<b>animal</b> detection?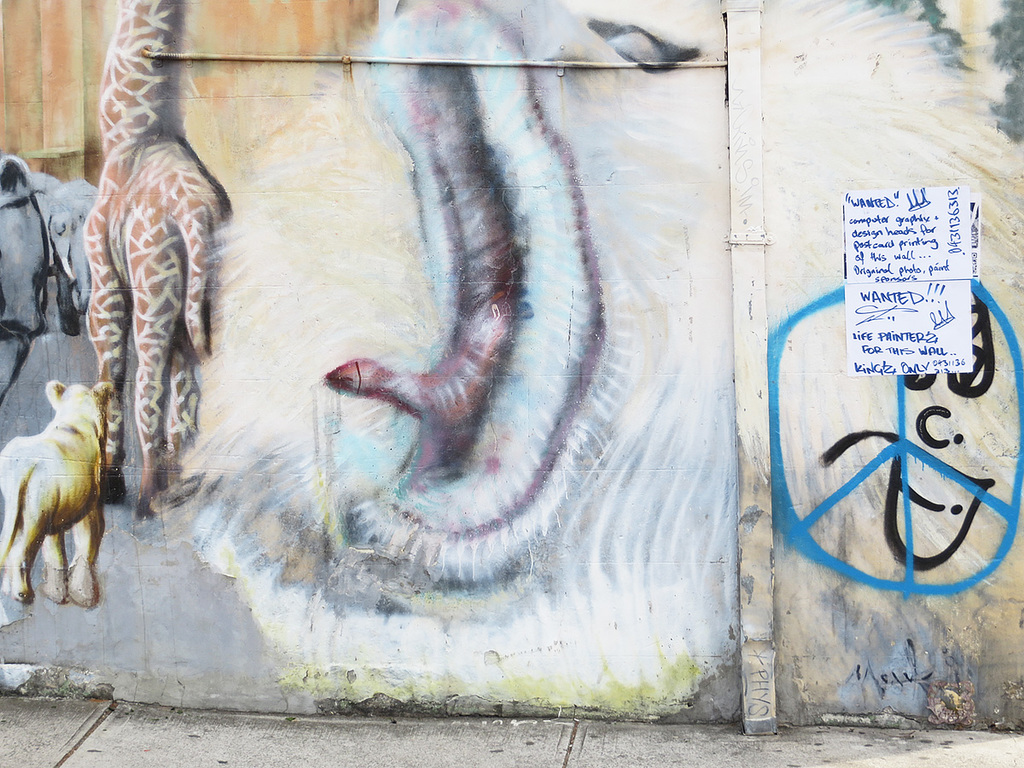
crop(84, 0, 1023, 721)
